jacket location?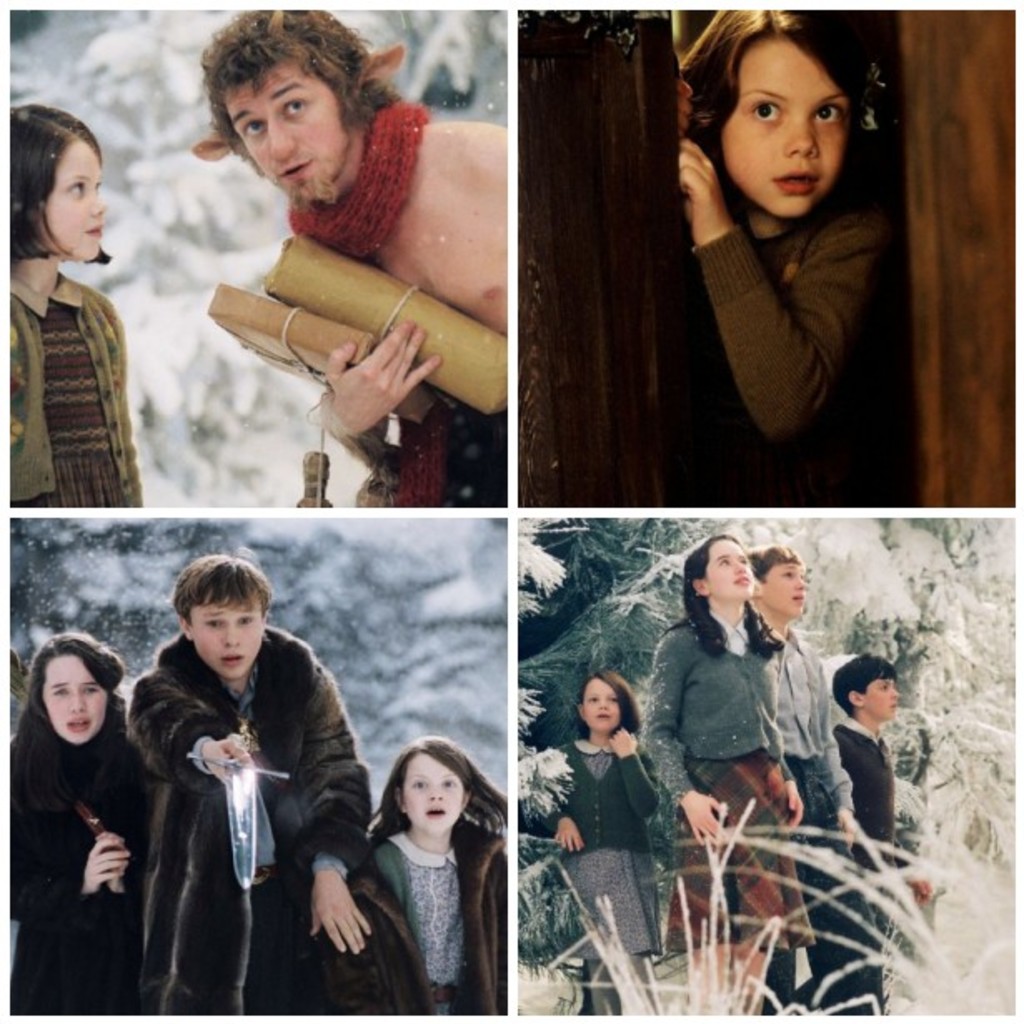
{"left": 3, "top": 270, "right": 145, "bottom": 511}
